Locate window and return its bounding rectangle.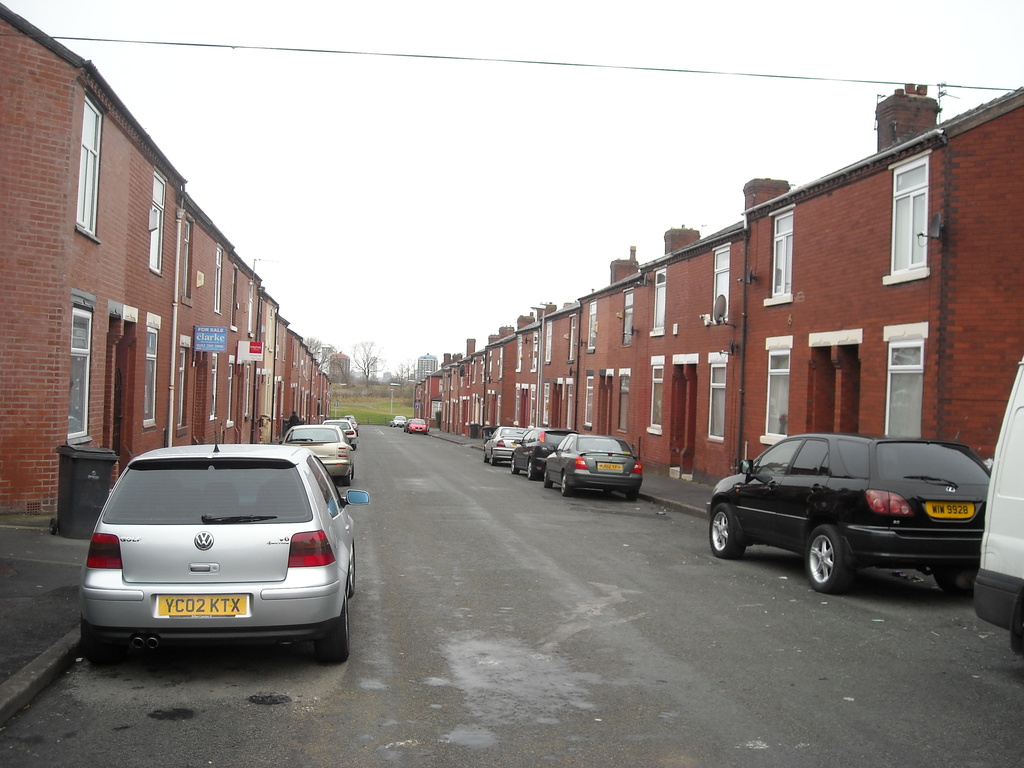
<bbox>152, 166, 166, 275</bbox>.
